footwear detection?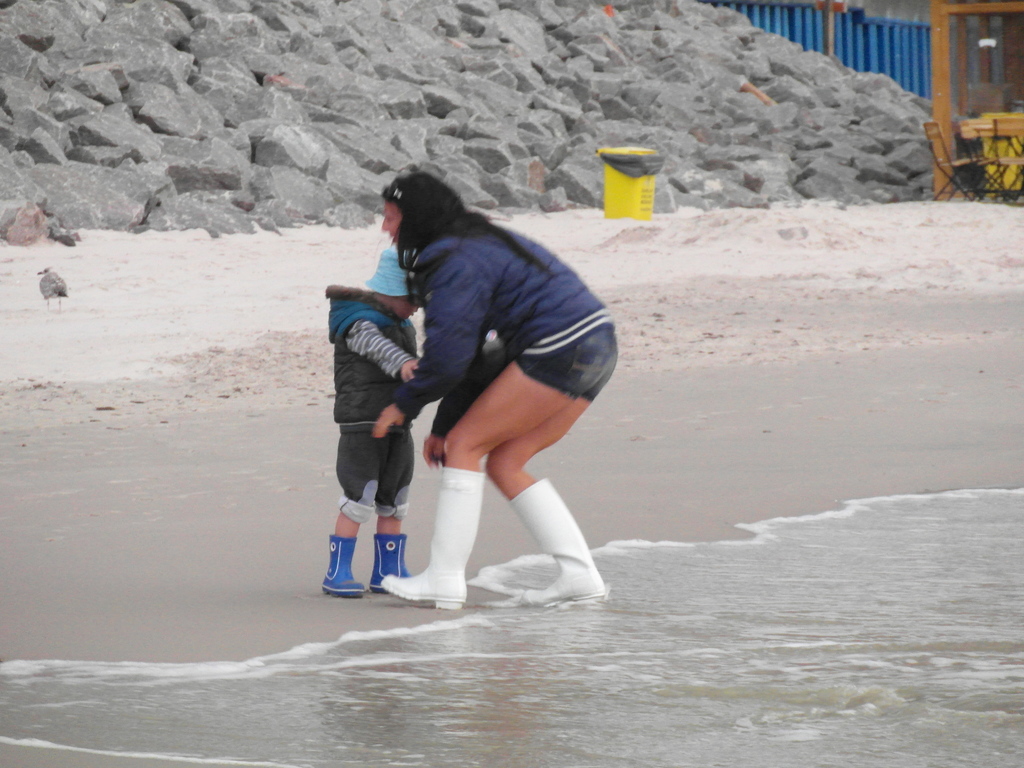
region(369, 532, 418, 595)
